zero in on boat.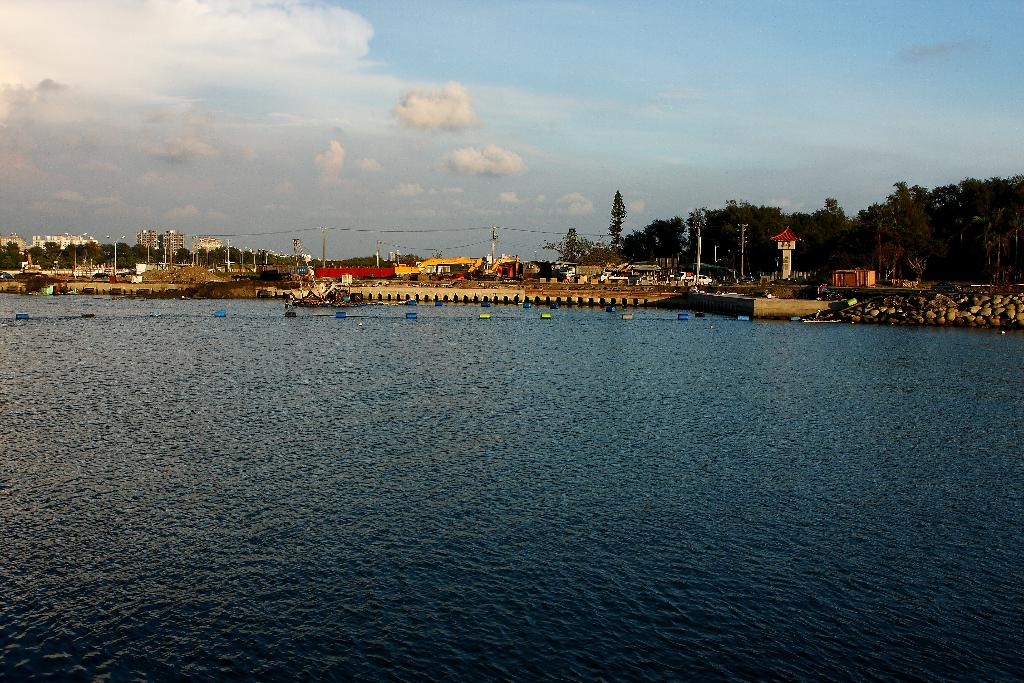
Zeroed in: 803 317 844 323.
